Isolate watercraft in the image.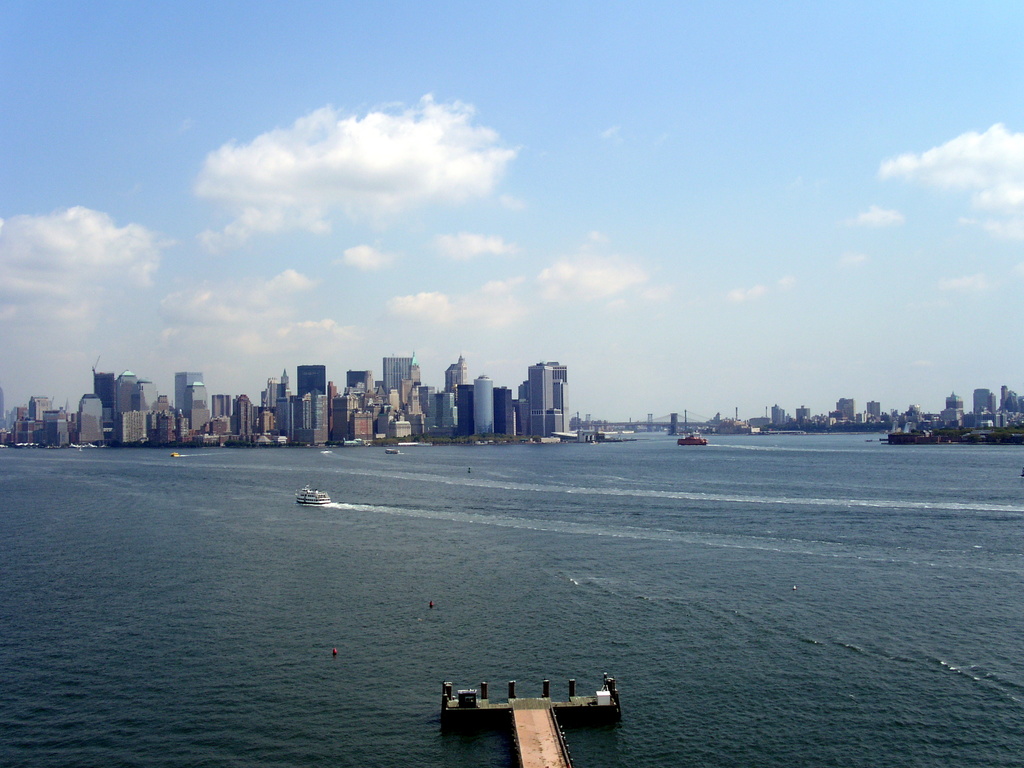
Isolated region: bbox=[384, 444, 397, 451].
